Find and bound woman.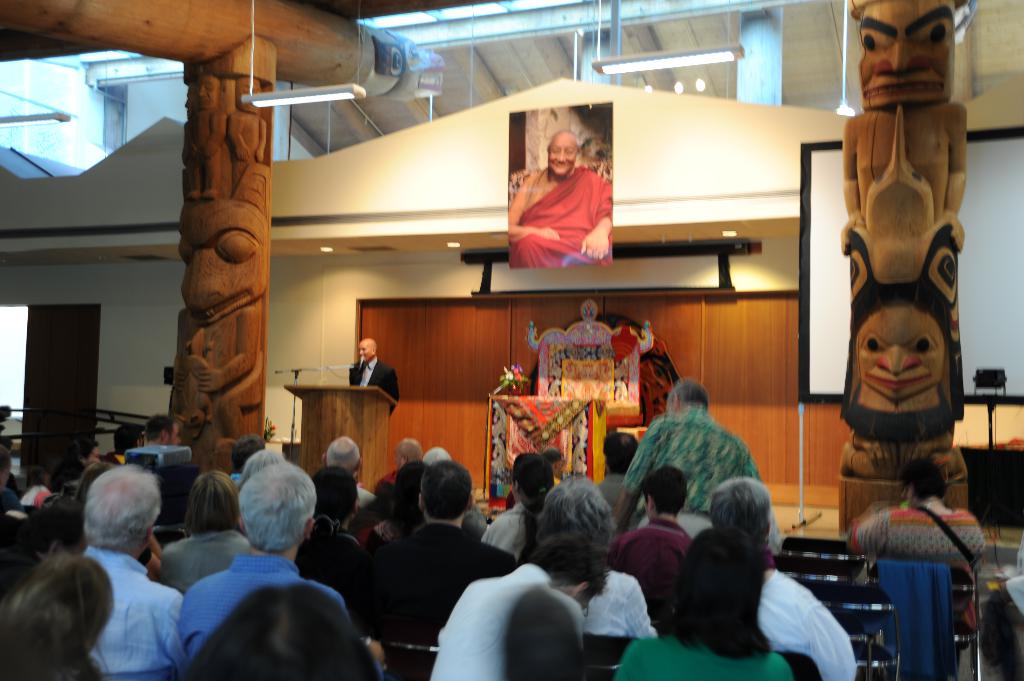
Bound: bbox=[848, 453, 989, 634].
